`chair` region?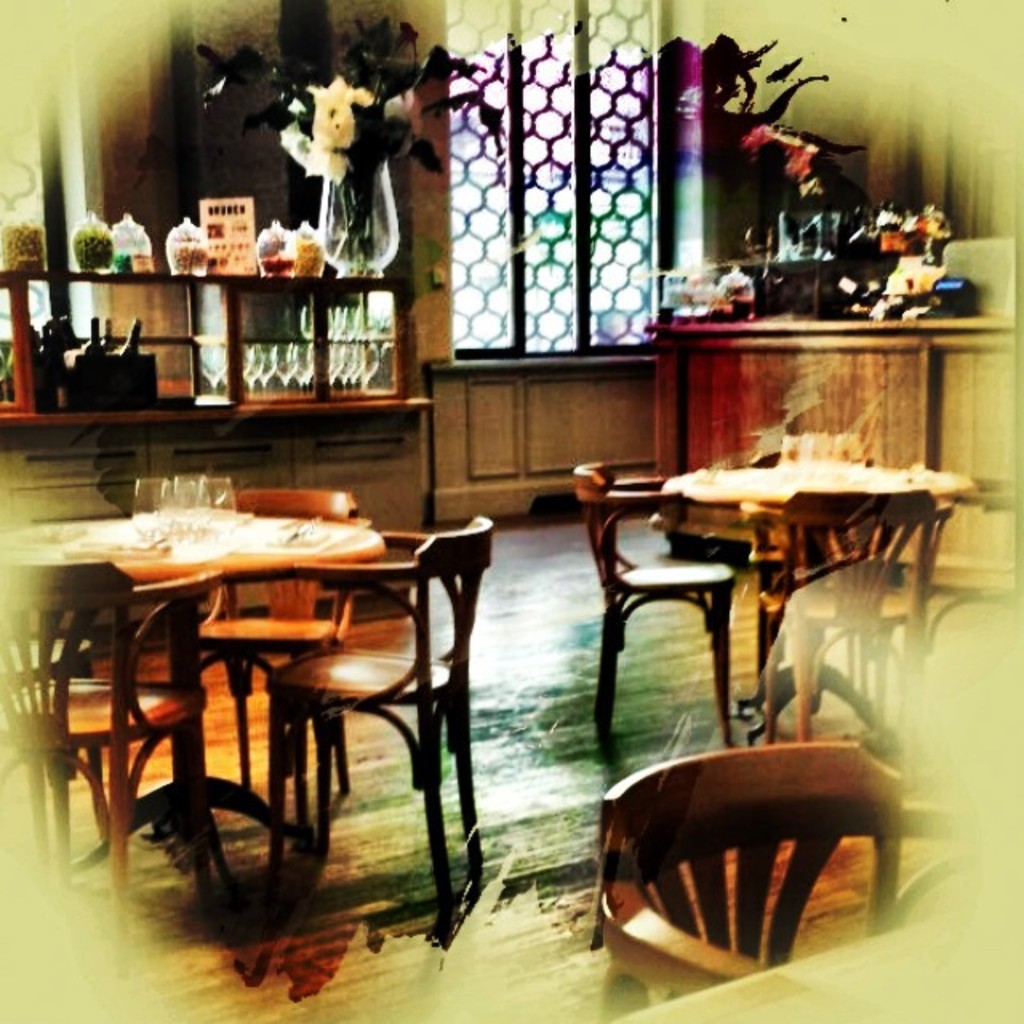
Rect(739, 446, 917, 741)
